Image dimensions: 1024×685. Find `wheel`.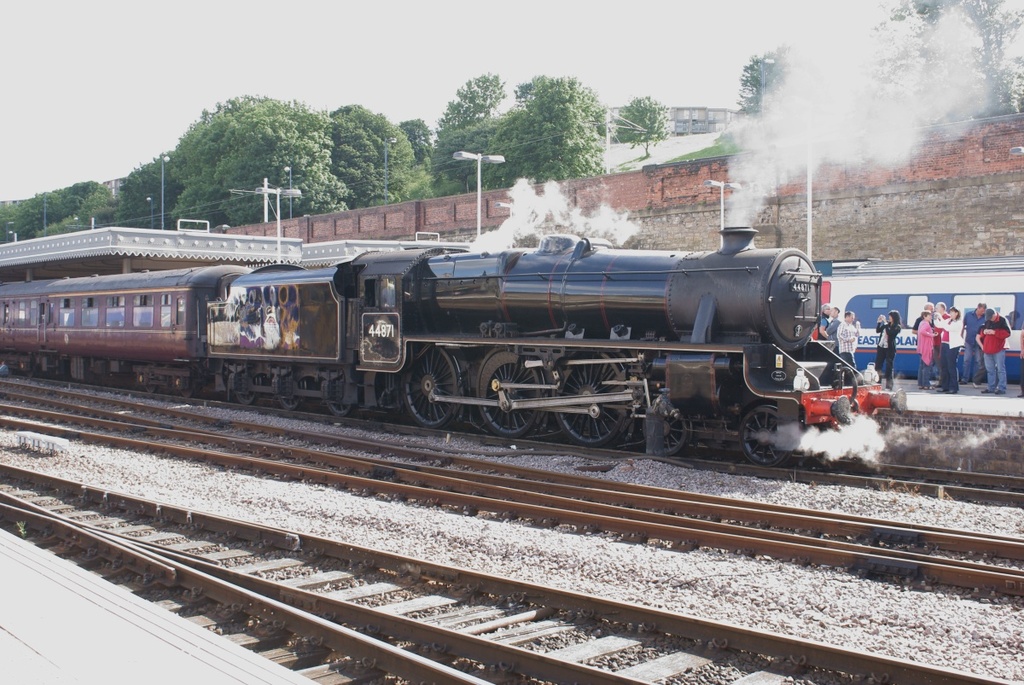
left=139, top=369, right=161, bottom=394.
